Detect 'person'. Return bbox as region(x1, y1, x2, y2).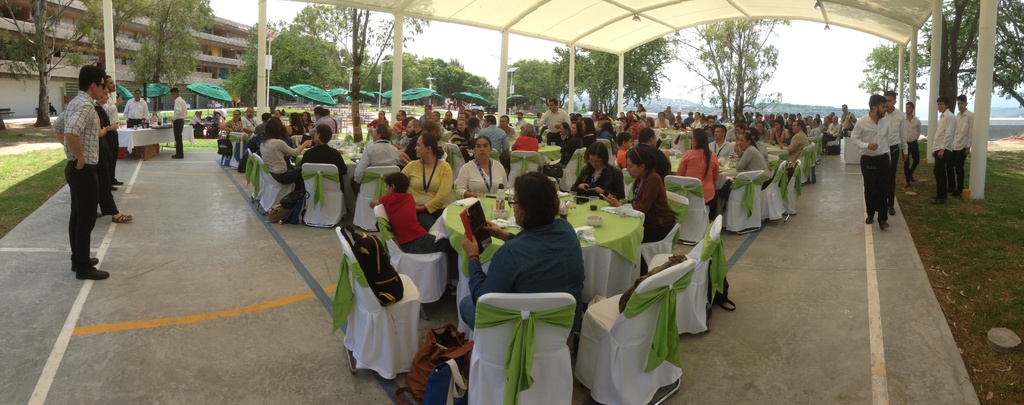
region(722, 136, 771, 189).
